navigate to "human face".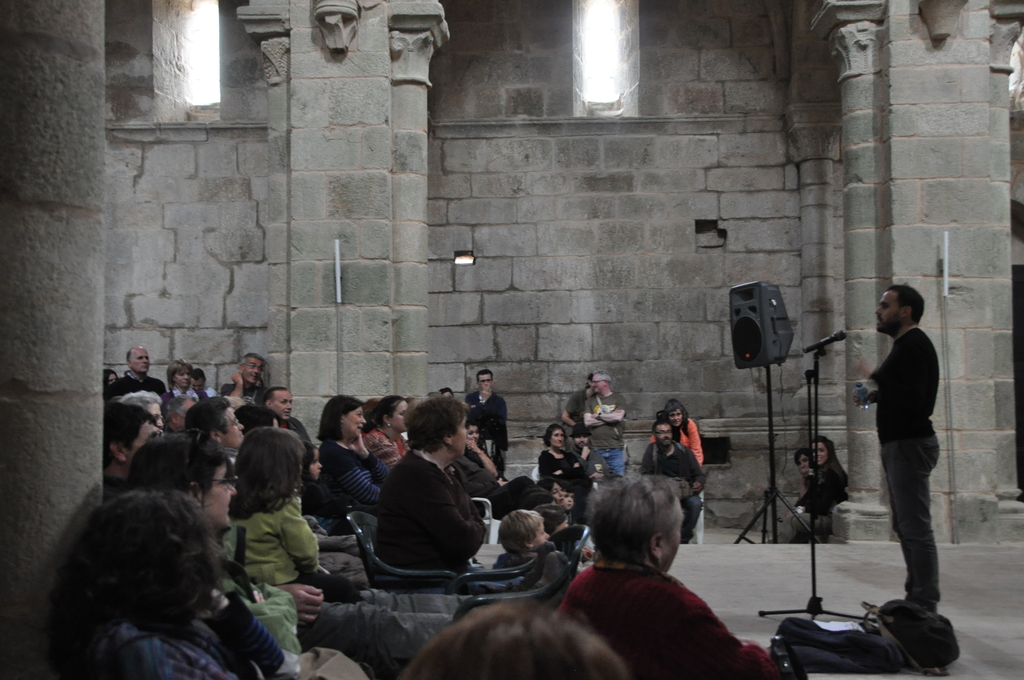
Navigation target: <box>268,389,289,423</box>.
